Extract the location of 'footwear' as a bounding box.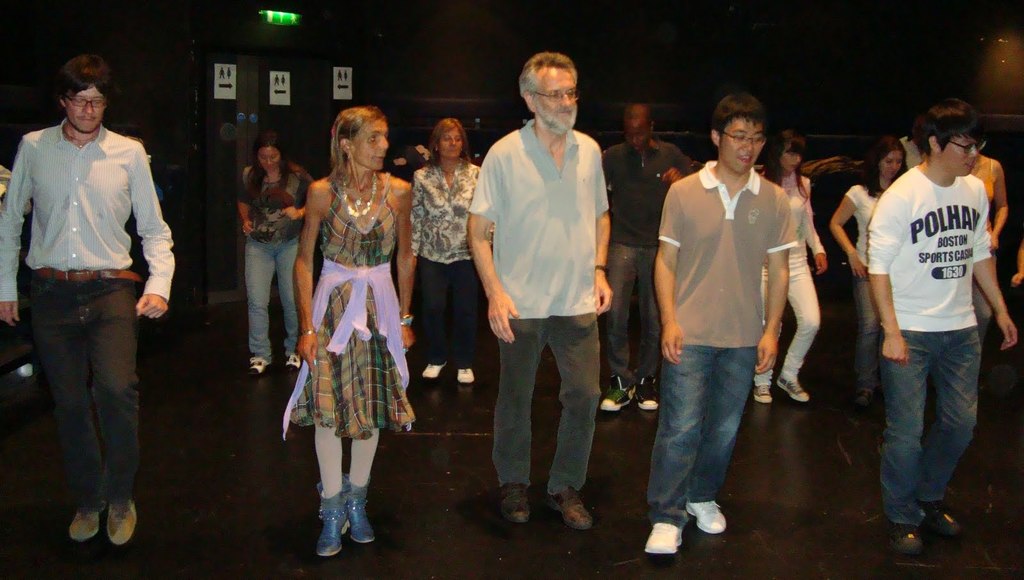
[left=851, top=374, right=885, bottom=410].
